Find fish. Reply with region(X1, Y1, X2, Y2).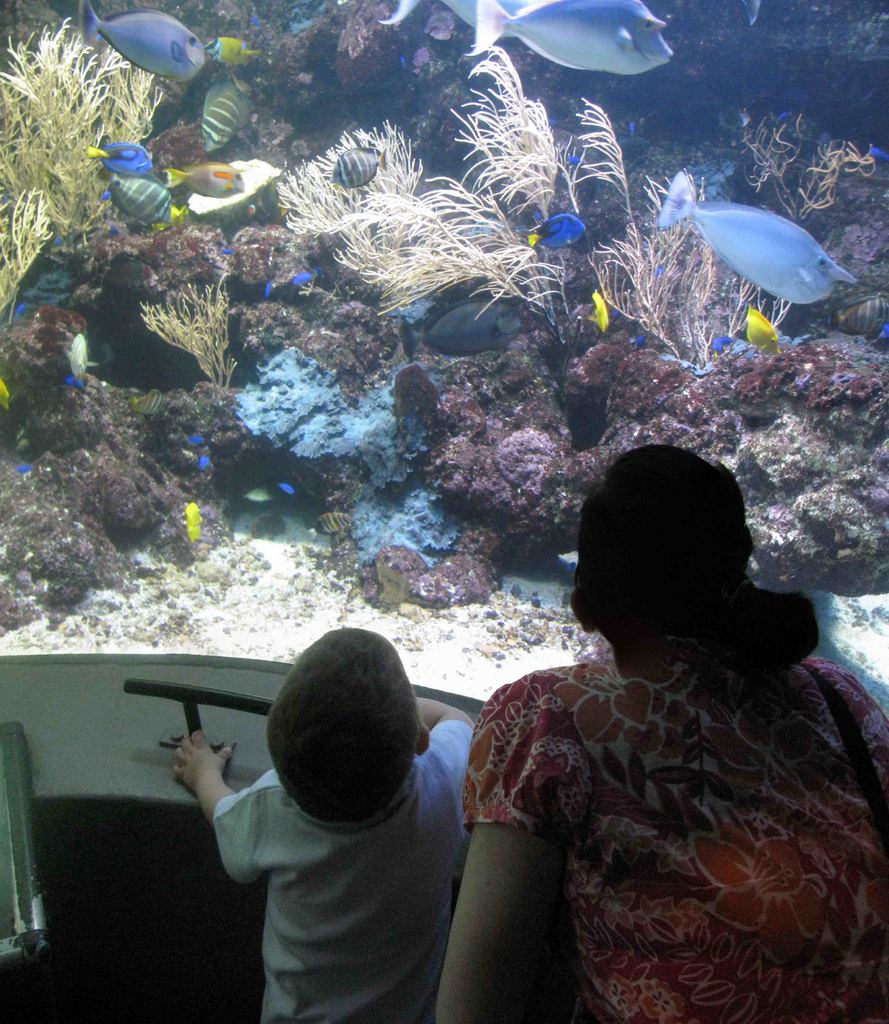
region(248, 198, 253, 216).
